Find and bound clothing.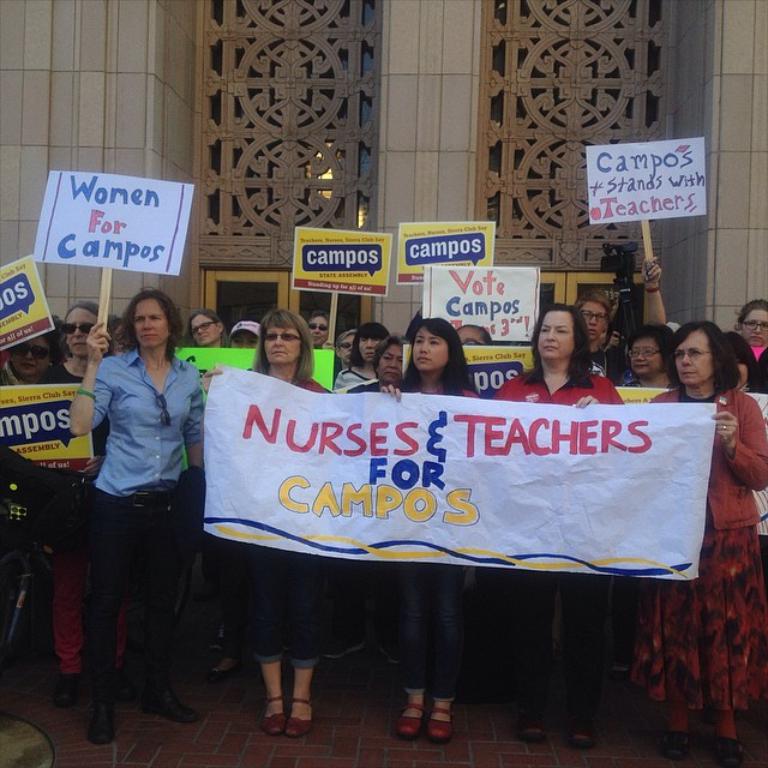
Bound: bbox=(77, 305, 205, 658).
